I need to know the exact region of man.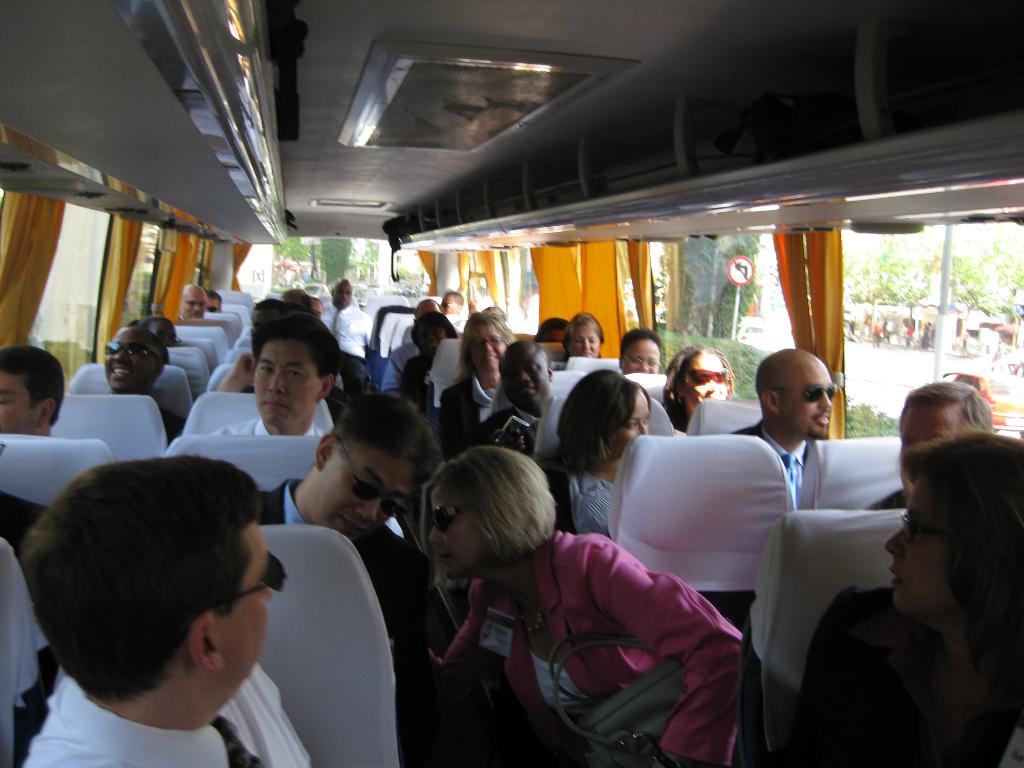
Region: BBox(317, 278, 386, 399).
